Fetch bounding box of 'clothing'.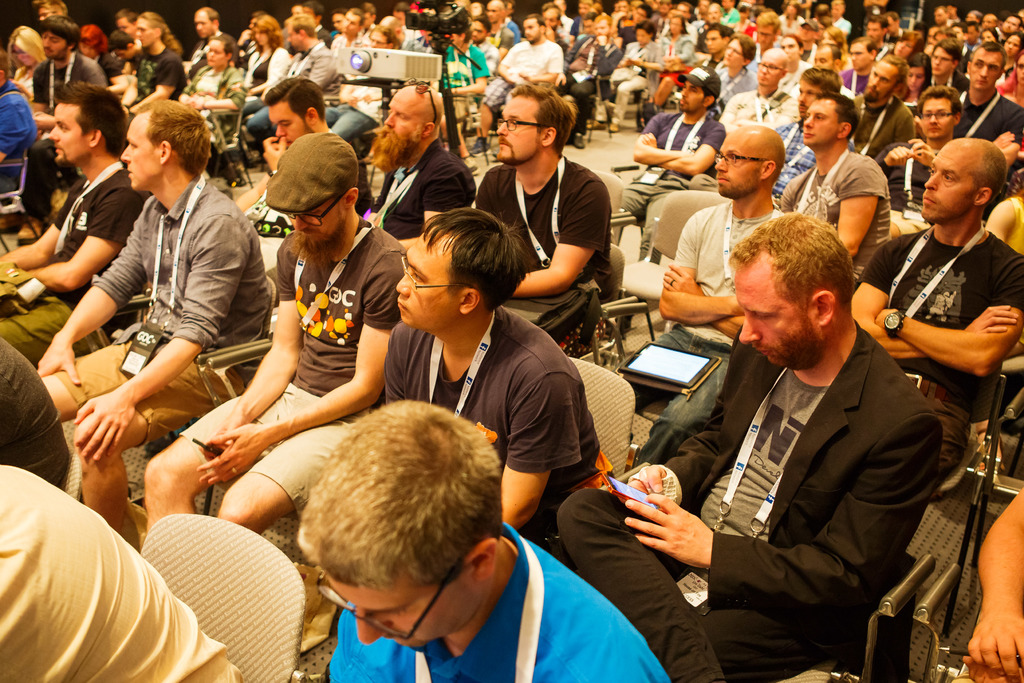
Bbox: box(32, 53, 112, 118).
